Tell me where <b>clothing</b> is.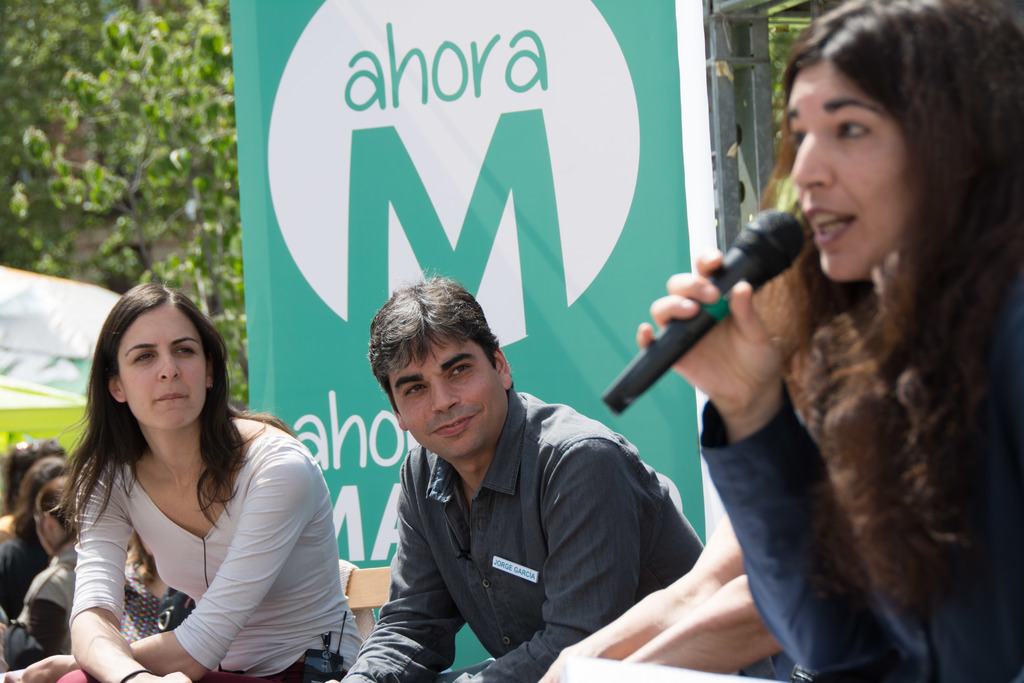
<b>clothing</b> is at x1=691, y1=379, x2=1023, y2=682.
